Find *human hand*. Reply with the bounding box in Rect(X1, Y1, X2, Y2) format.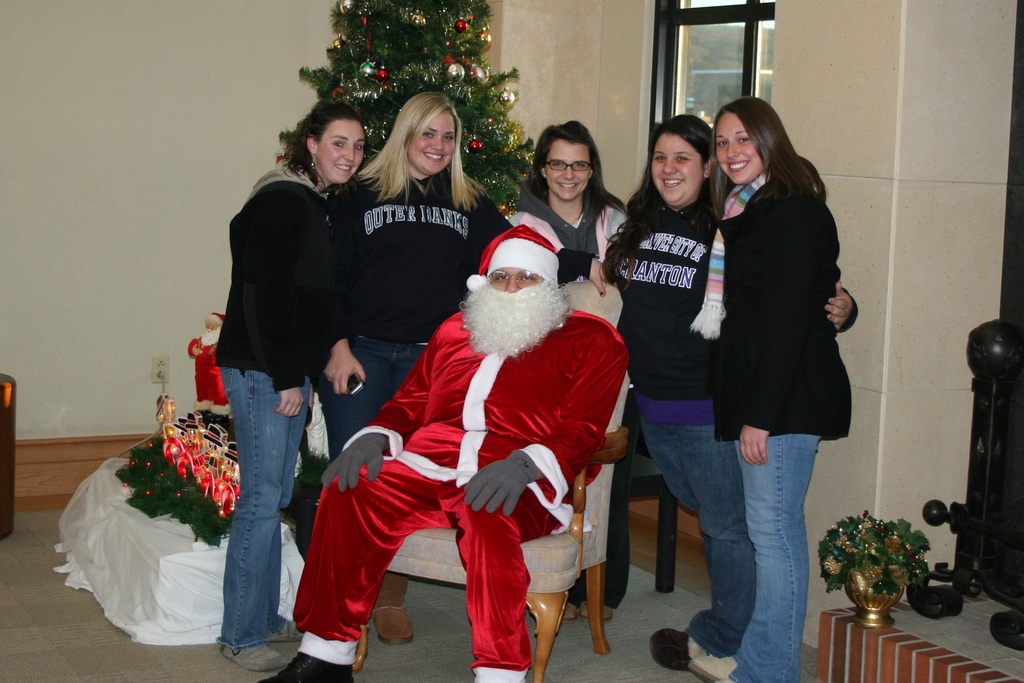
Rect(301, 334, 371, 400).
